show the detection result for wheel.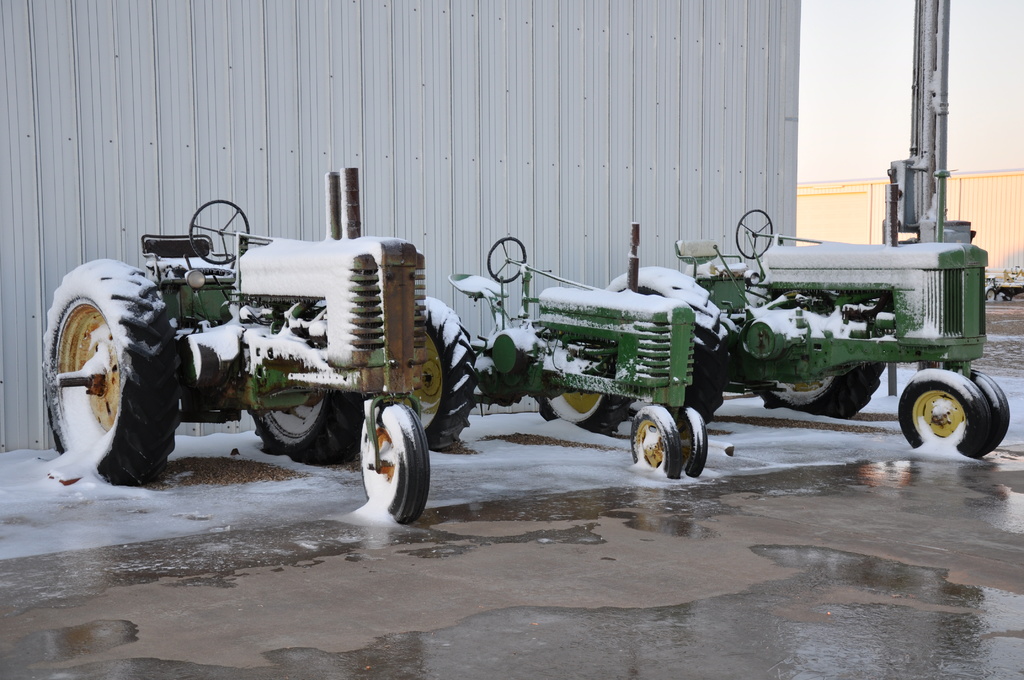
box(45, 259, 178, 484).
